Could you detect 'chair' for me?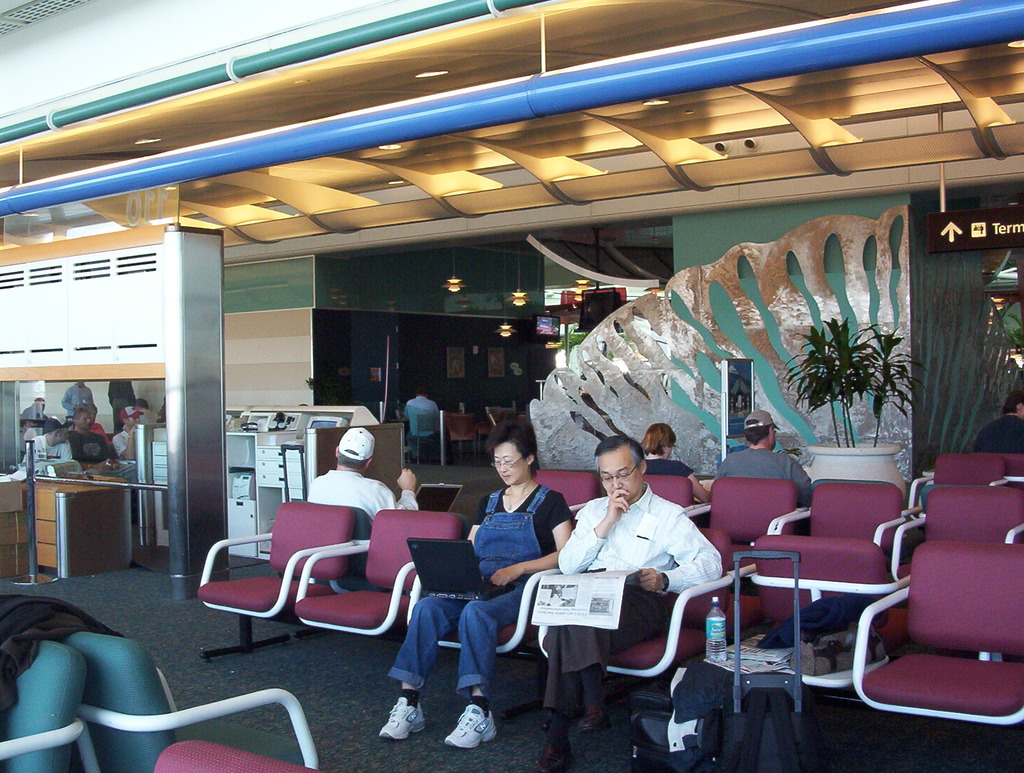
Detection result: 771, 486, 916, 585.
